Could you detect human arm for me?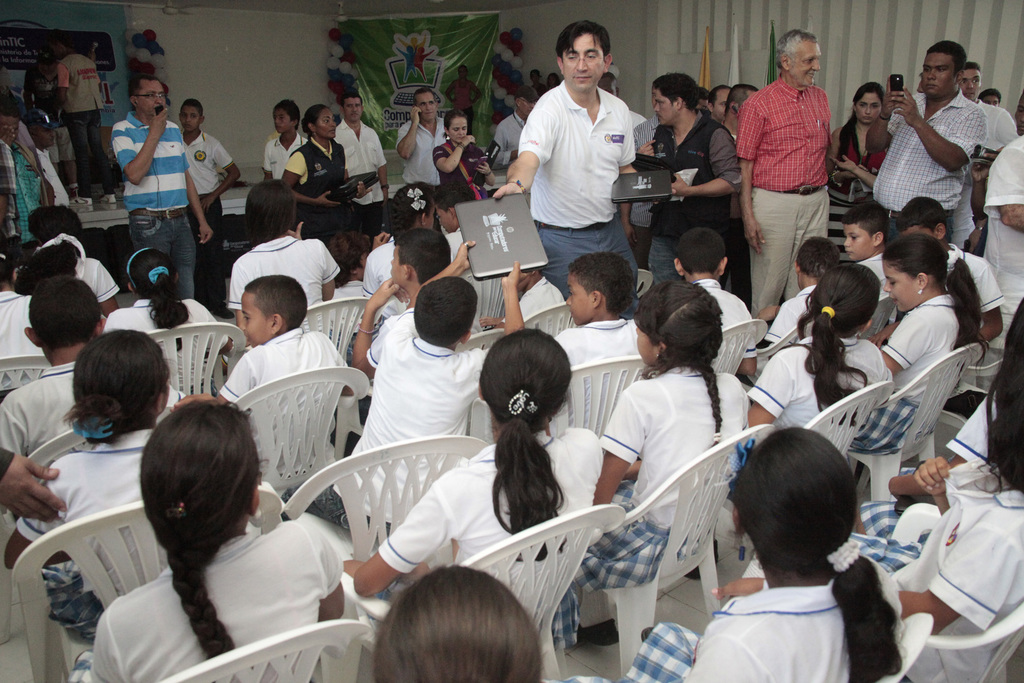
Detection result: crop(0, 445, 70, 522).
